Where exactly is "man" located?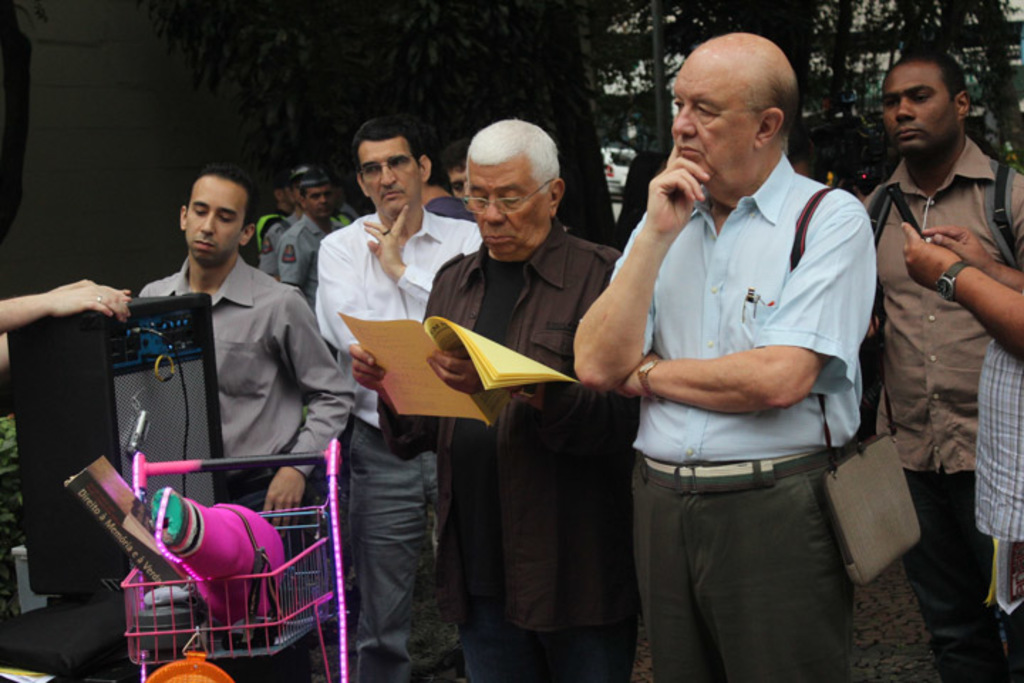
Its bounding box is 311, 121, 482, 682.
